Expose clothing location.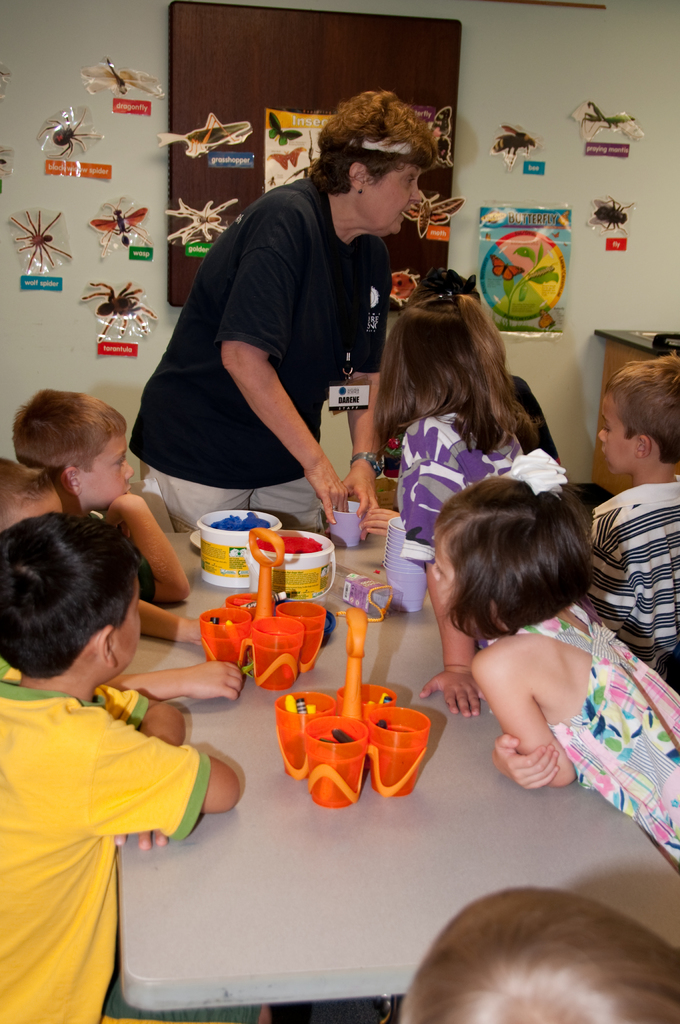
Exposed at 480,599,679,874.
